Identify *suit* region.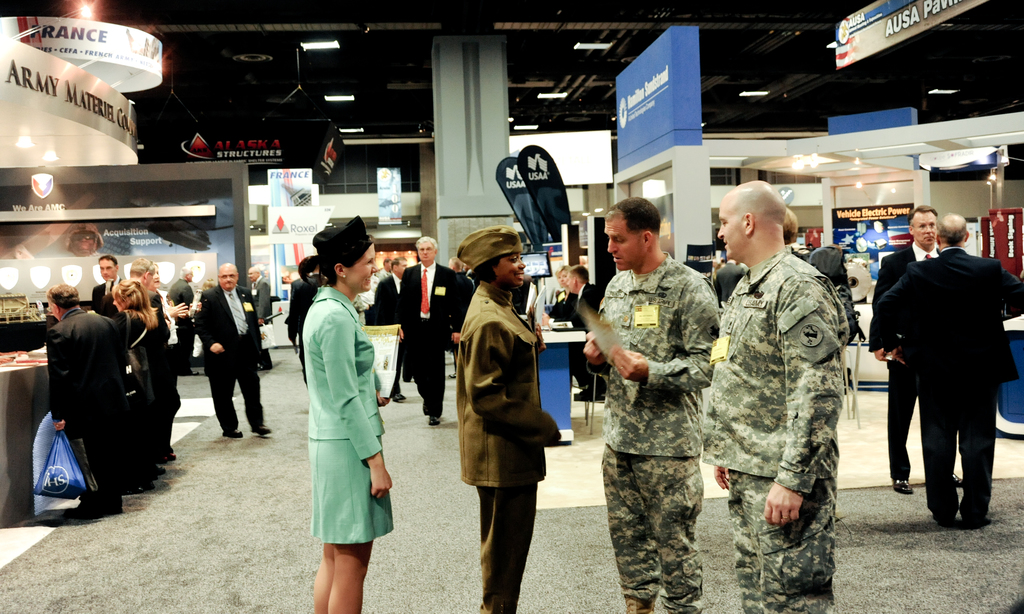
Region: (872,241,942,478).
